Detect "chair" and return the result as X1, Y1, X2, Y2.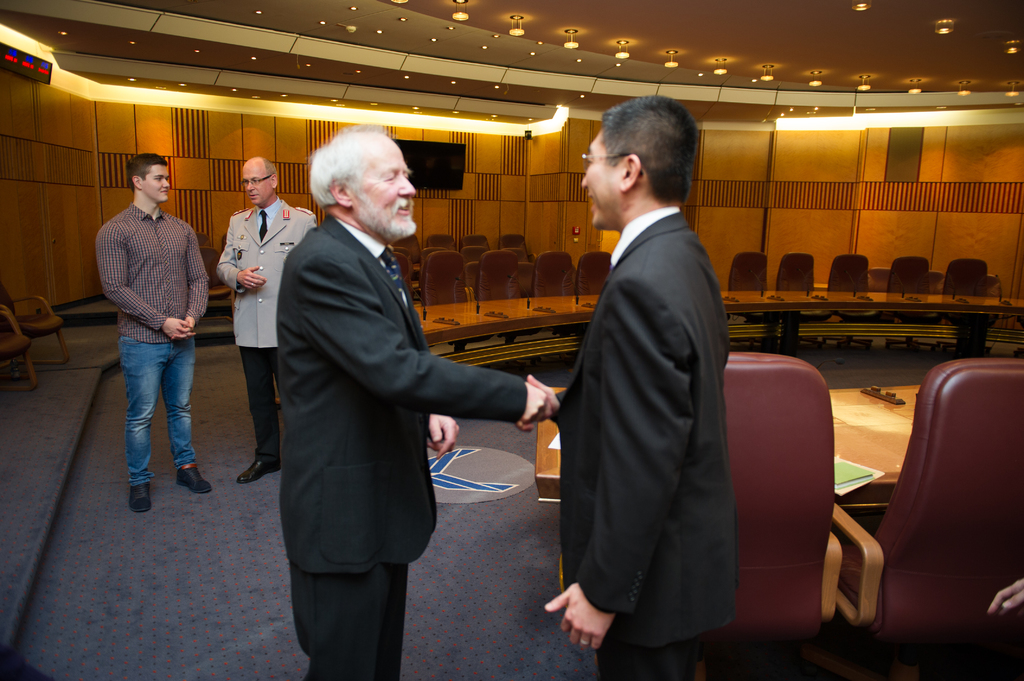
0, 303, 42, 391.
